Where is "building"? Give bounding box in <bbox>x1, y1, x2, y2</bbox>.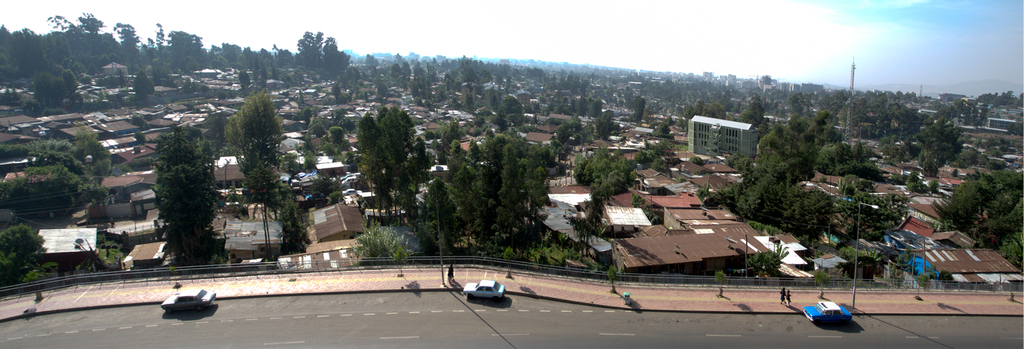
<bbox>307, 239, 363, 266</bbox>.
